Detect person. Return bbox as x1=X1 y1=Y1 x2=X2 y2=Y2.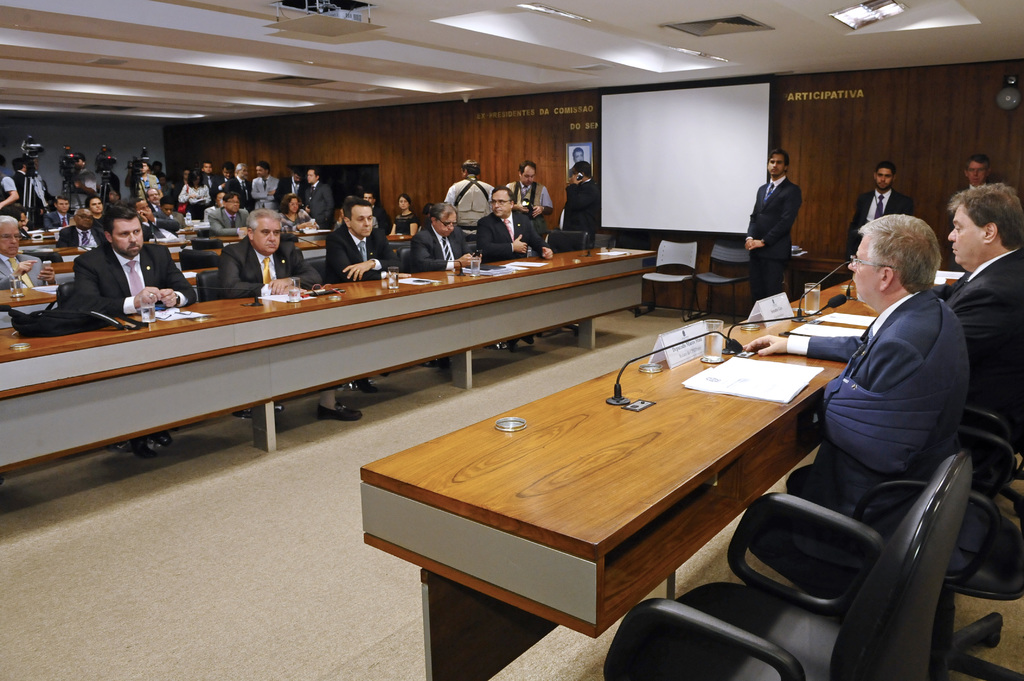
x1=910 y1=181 x2=1023 y2=466.
